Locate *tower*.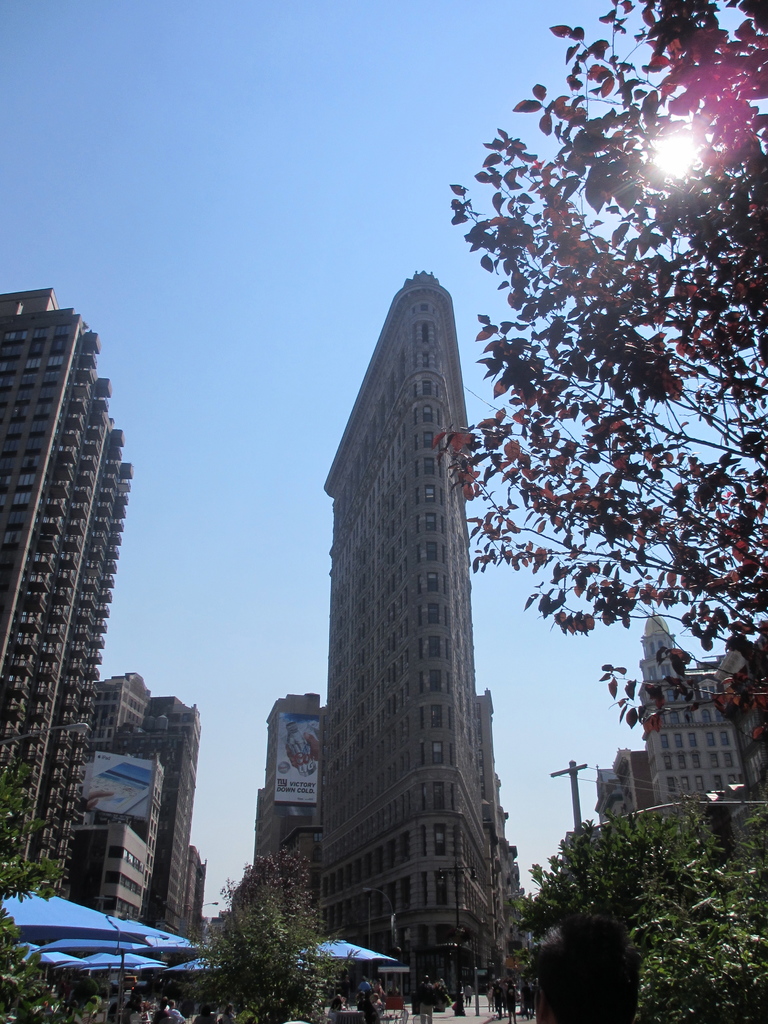
Bounding box: locate(0, 281, 136, 902).
